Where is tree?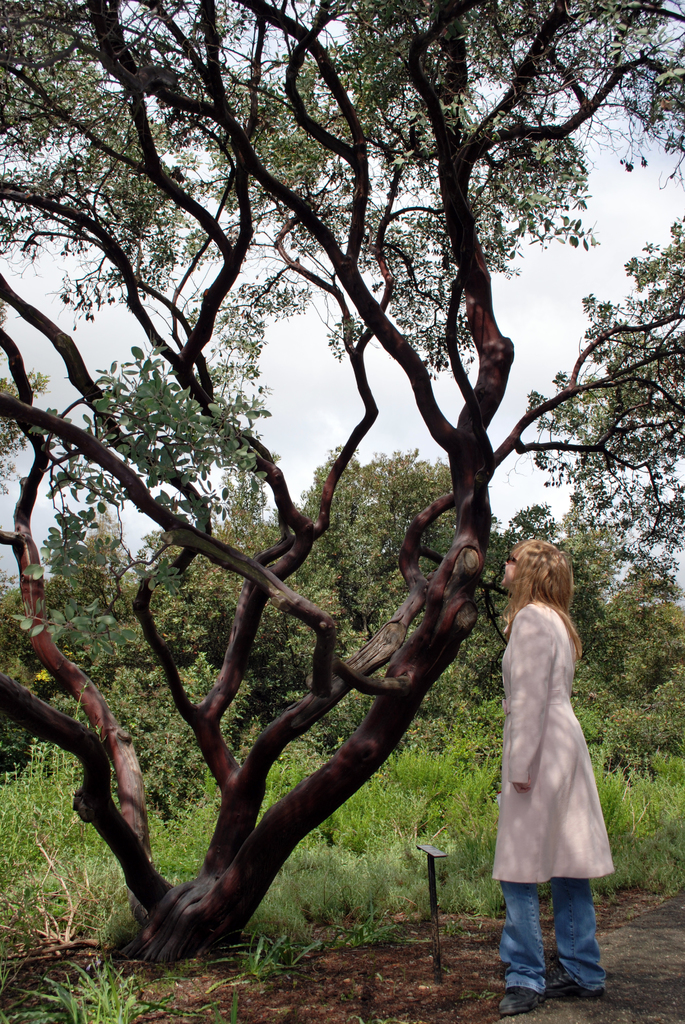
(0, 0, 684, 964).
